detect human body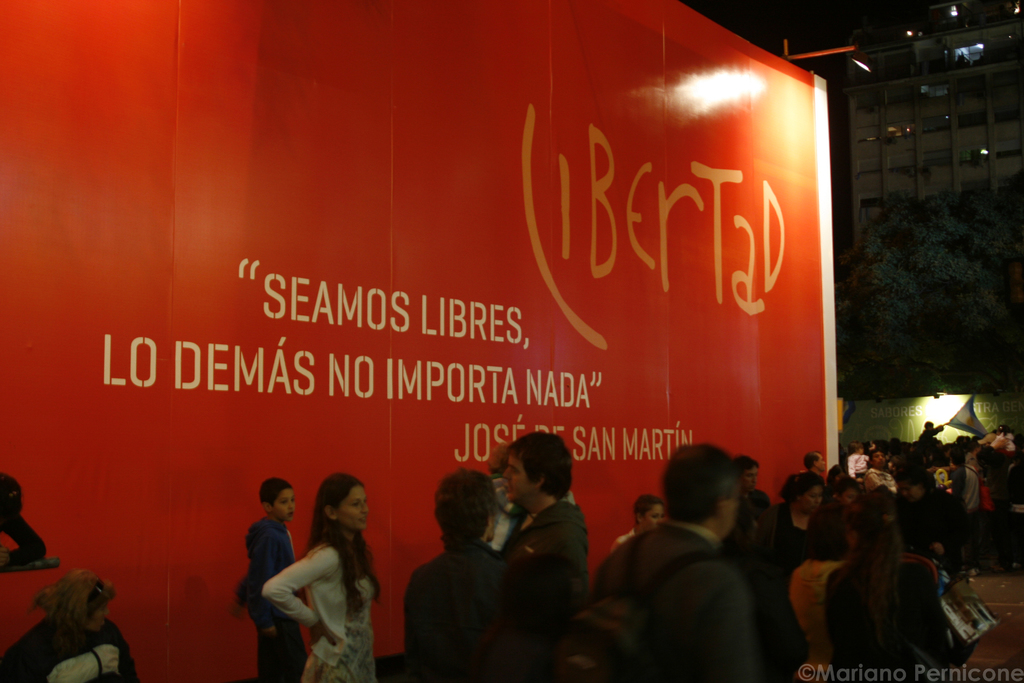
locate(862, 445, 902, 497)
